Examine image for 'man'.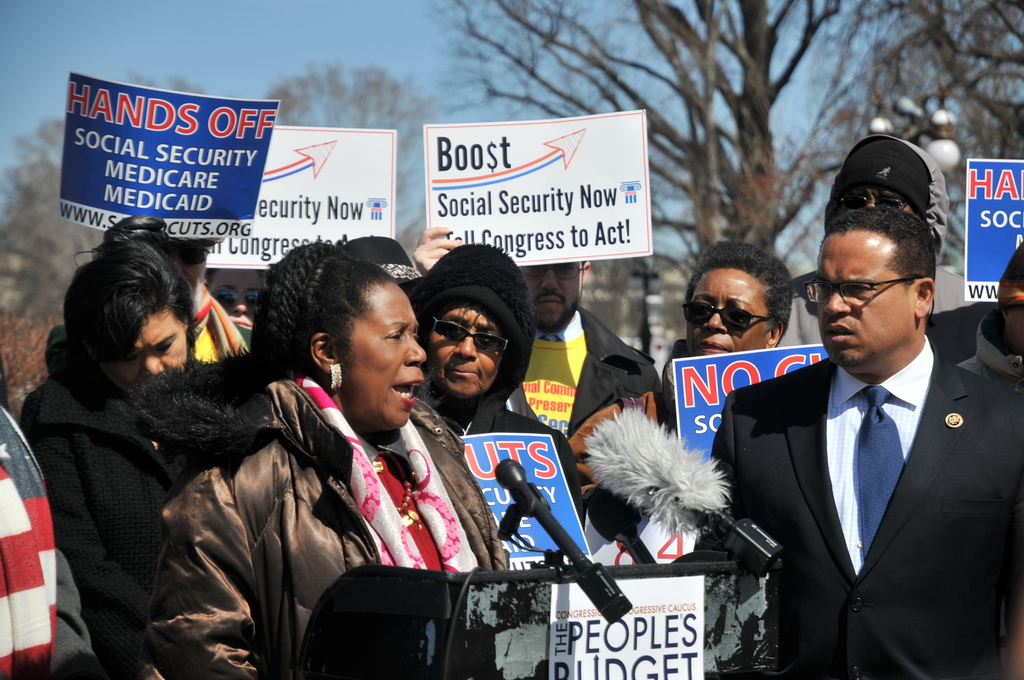
Examination result: (957,238,1023,393).
